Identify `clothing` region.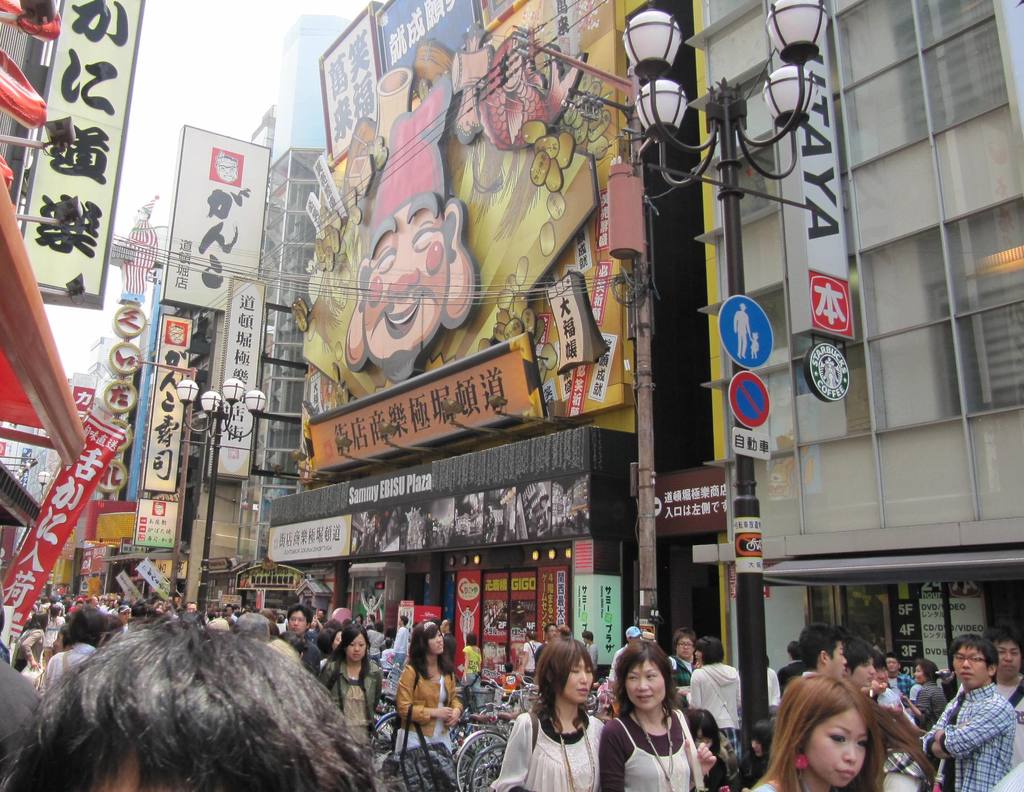
Region: x1=913 y1=674 x2=943 y2=727.
